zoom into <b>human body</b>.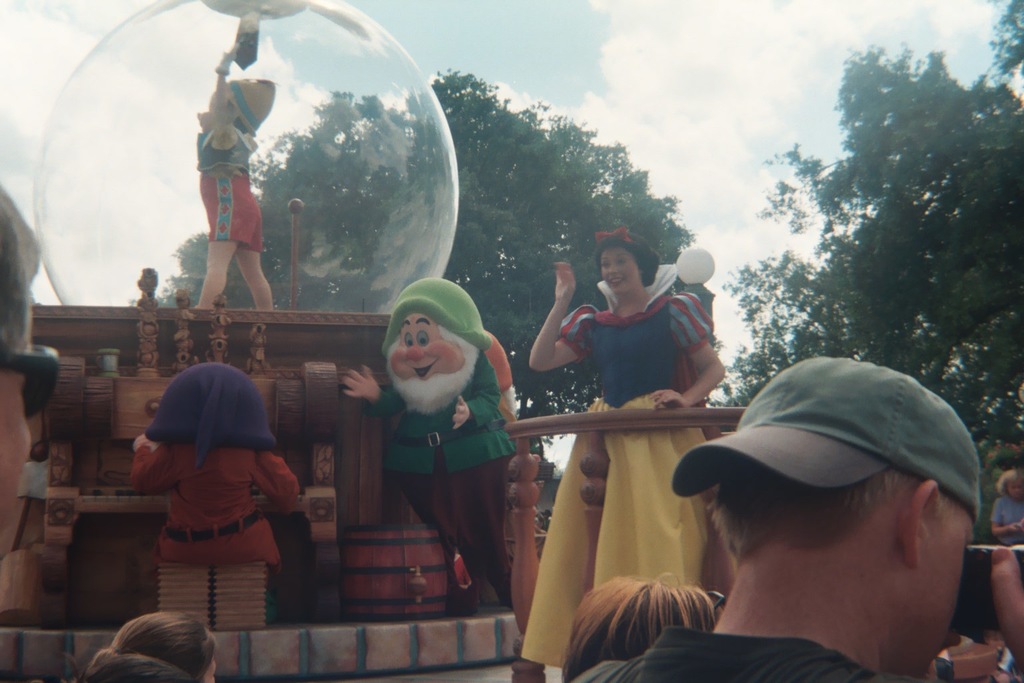
Zoom target: (x1=189, y1=36, x2=279, y2=312).
